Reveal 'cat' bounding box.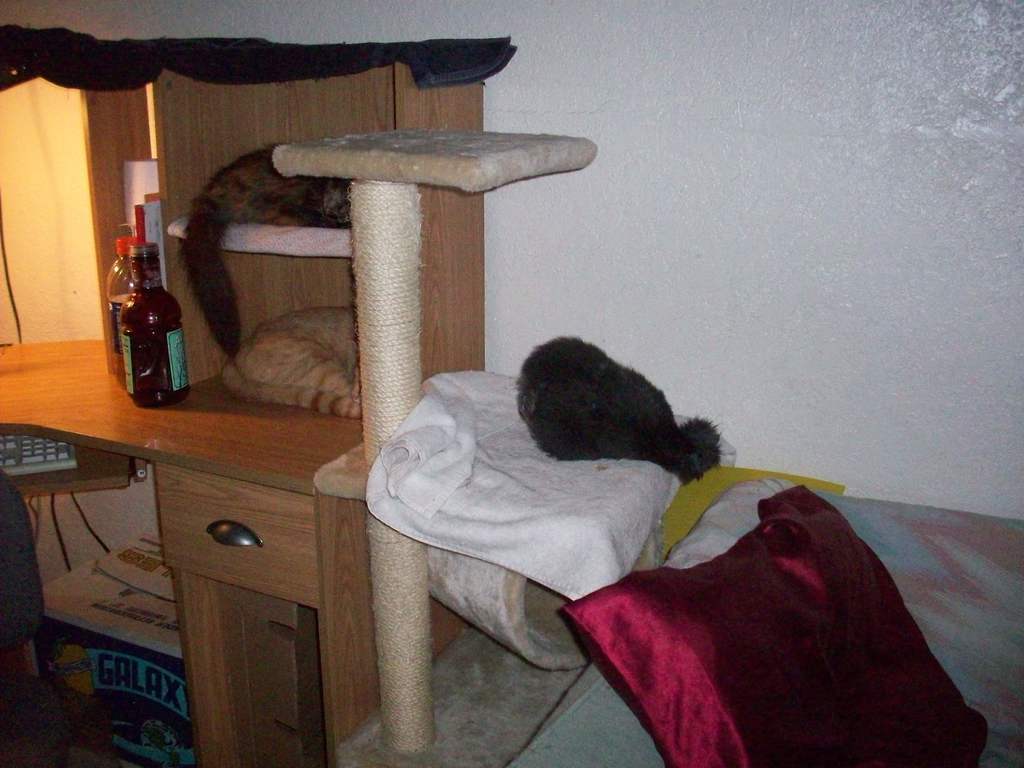
Revealed: Rect(516, 329, 723, 484).
